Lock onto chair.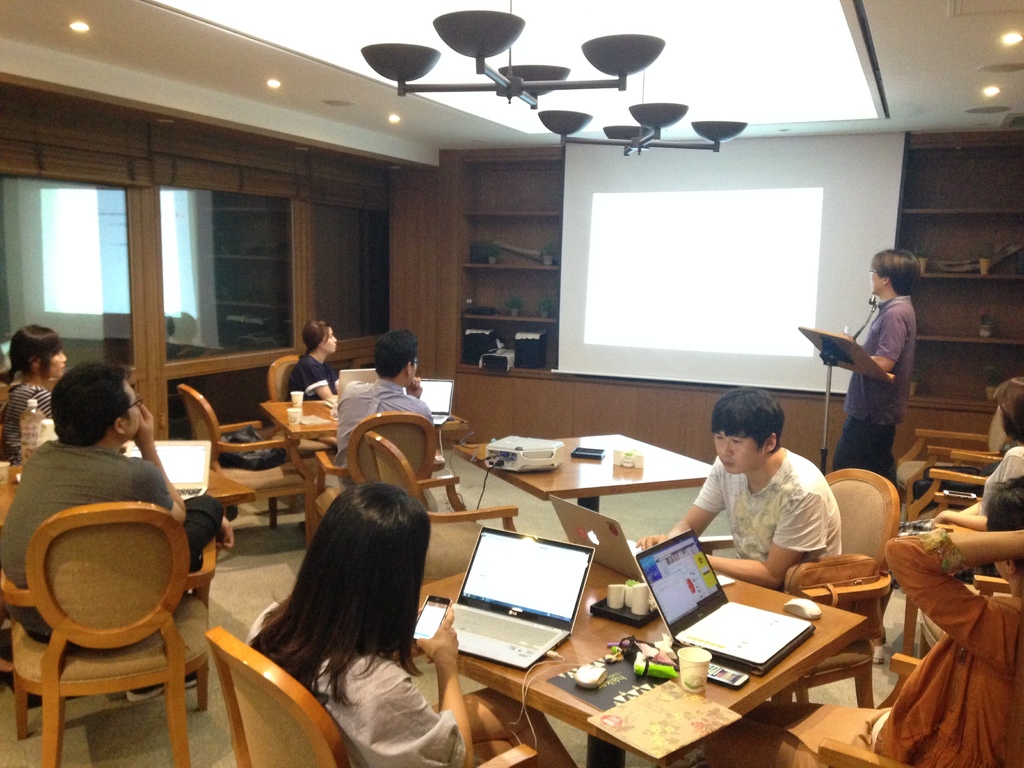
Locked: {"left": 10, "top": 495, "right": 225, "bottom": 767}.
